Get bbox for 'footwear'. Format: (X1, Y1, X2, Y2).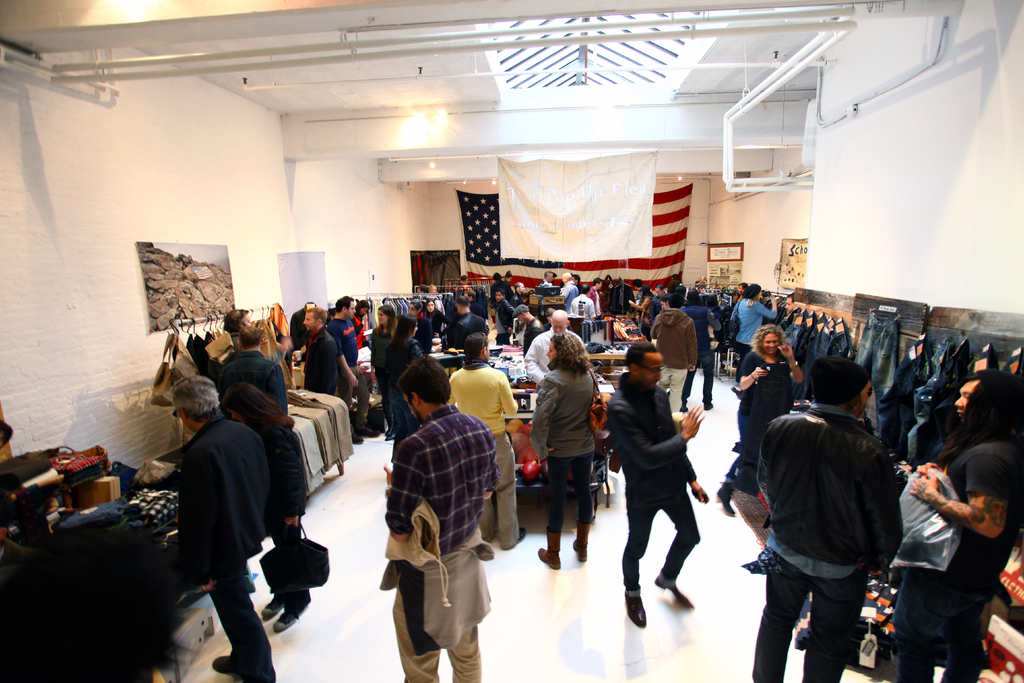
(536, 536, 557, 568).
